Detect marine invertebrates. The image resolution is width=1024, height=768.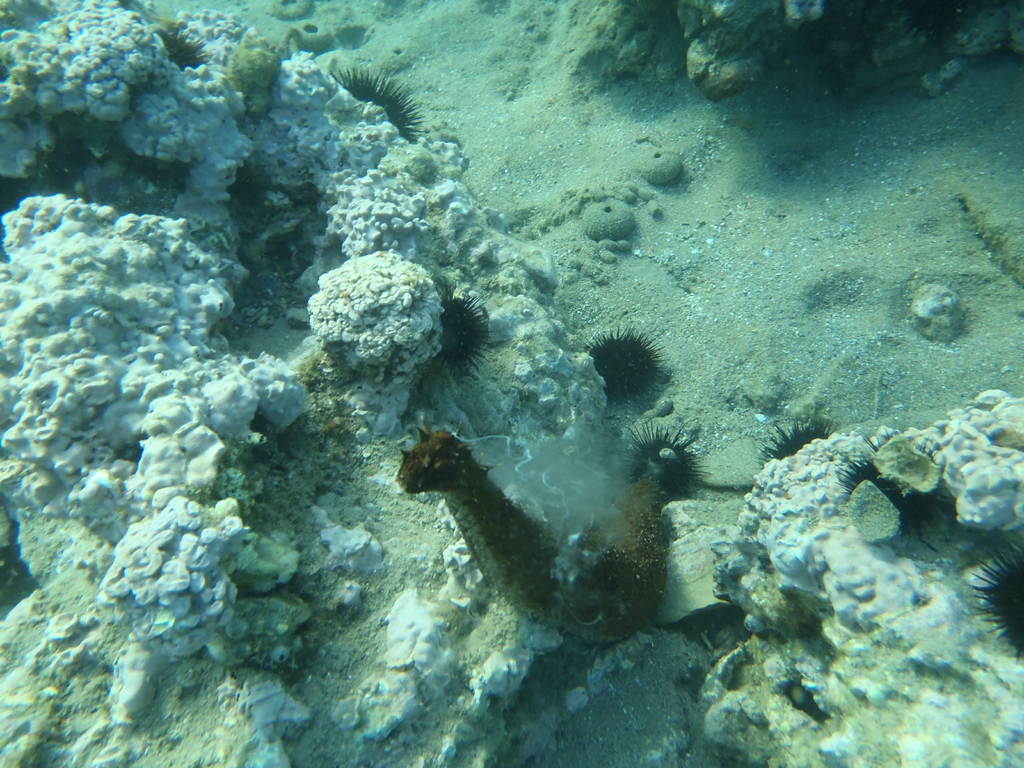
{"x1": 941, "y1": 512, "x2": 1023, "y2": 680}.
